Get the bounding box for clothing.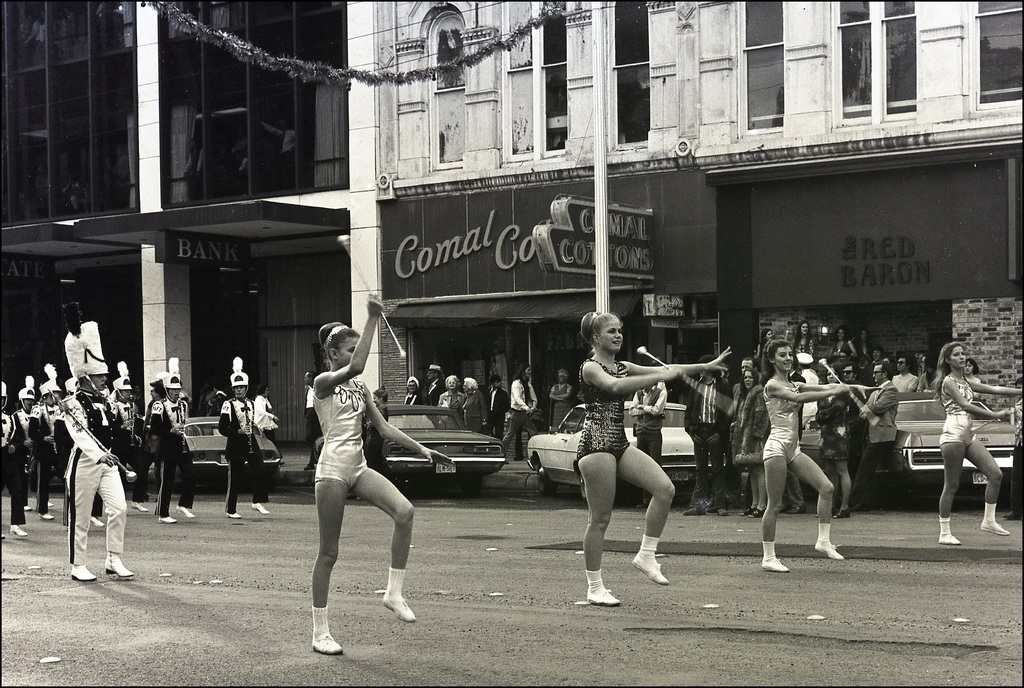
{"left": 255, "top": 394, "right": 281, "bottom": 443}.
